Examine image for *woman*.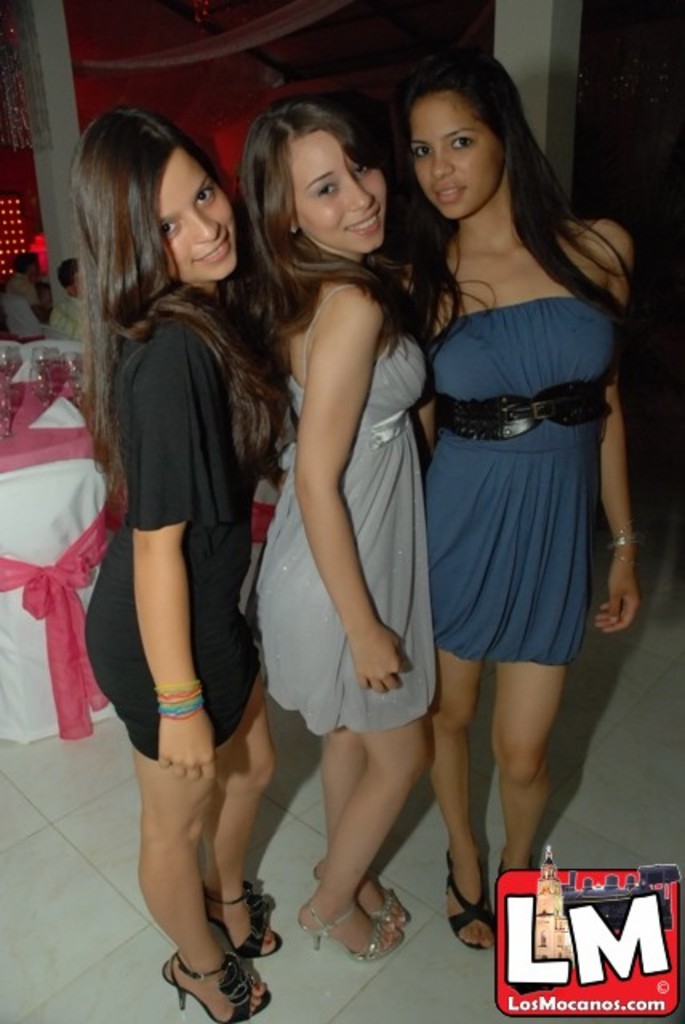
Examination result: bbox(86, 99, 274, 1022).
